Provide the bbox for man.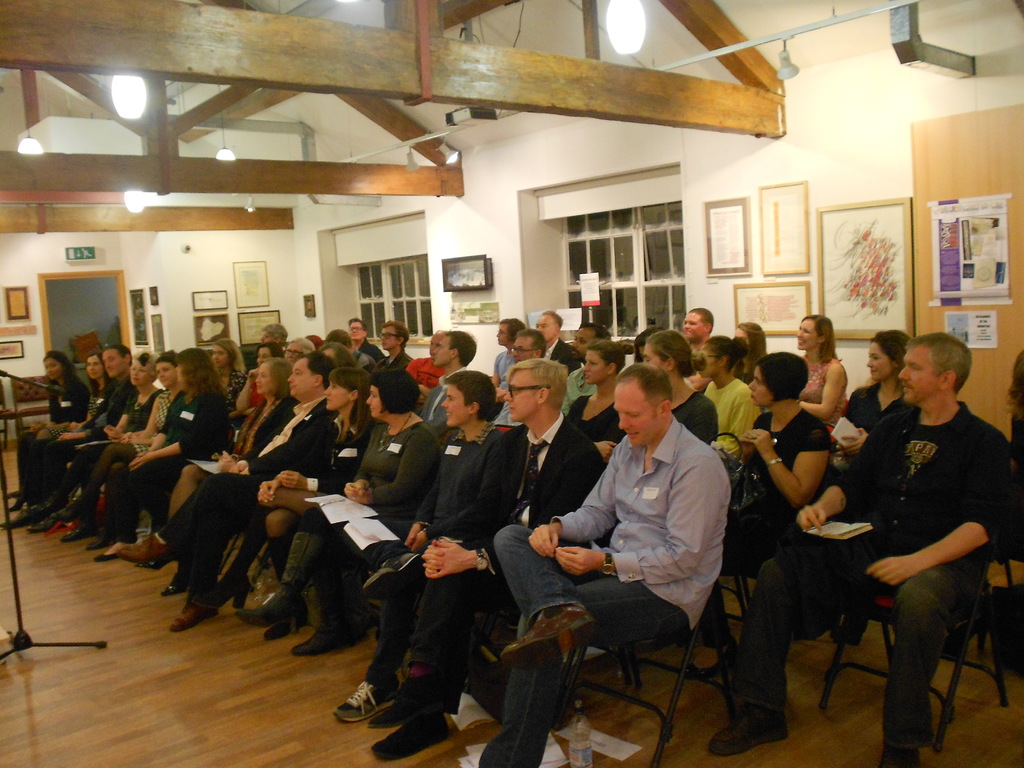
[515,358,753,750].
